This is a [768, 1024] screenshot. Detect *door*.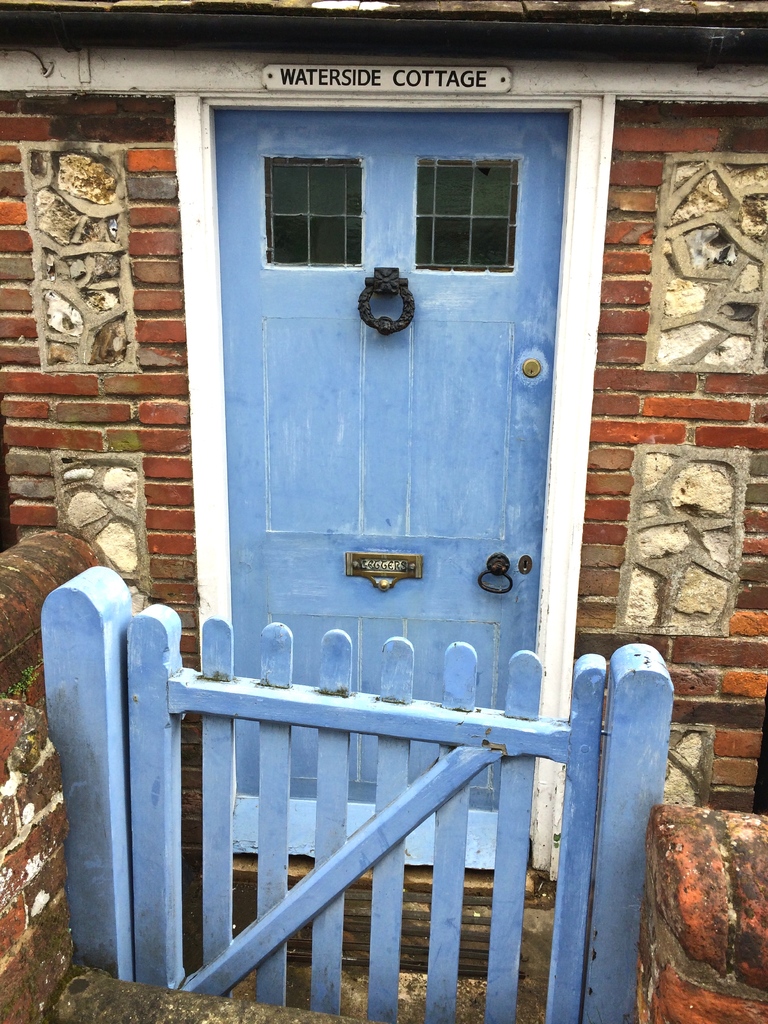
{"x1": 216, "y1": 99, "x2": 565, "y2": 814}.
